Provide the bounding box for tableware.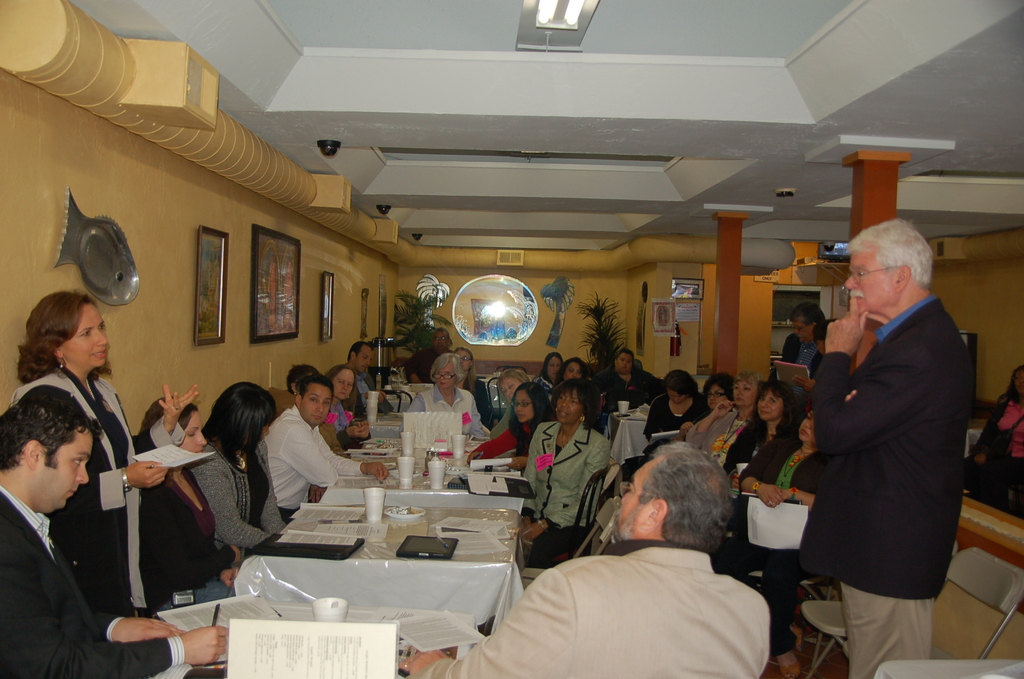
(x1=365, y1=488, x2=385, y2=519).
